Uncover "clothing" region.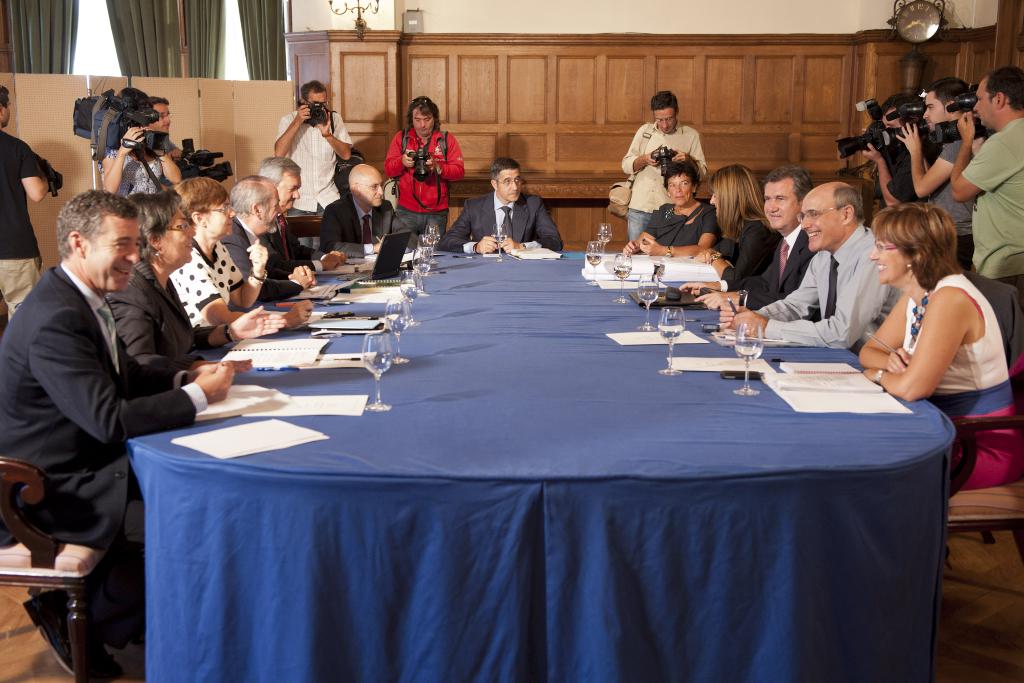
Uncovered: 102, 157, 159, 200.
